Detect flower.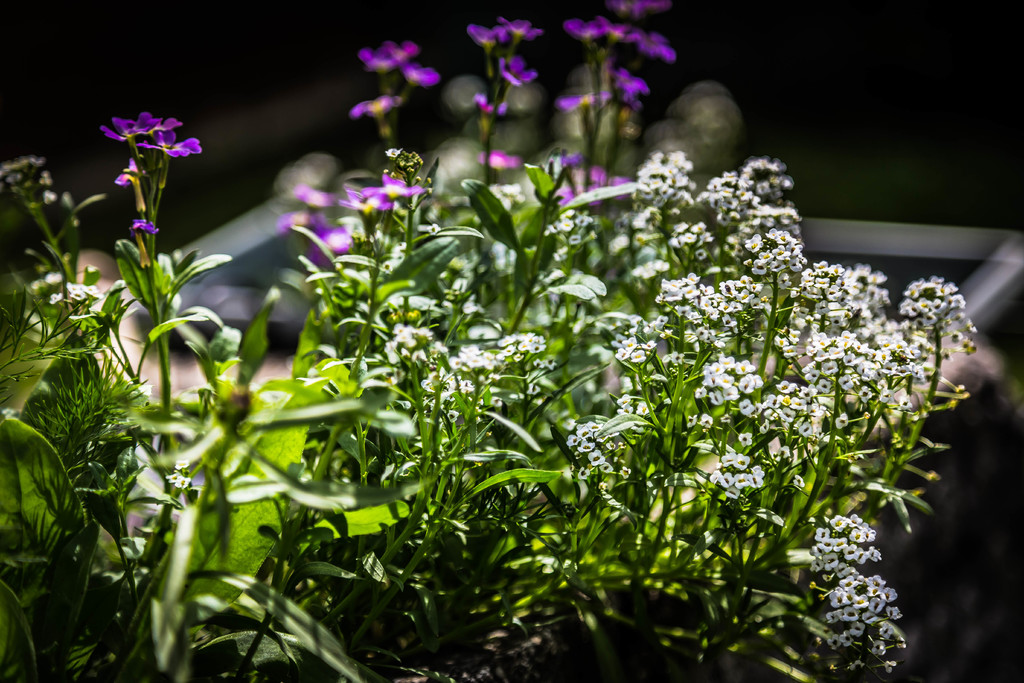
Detected at 167 470 189 491.
